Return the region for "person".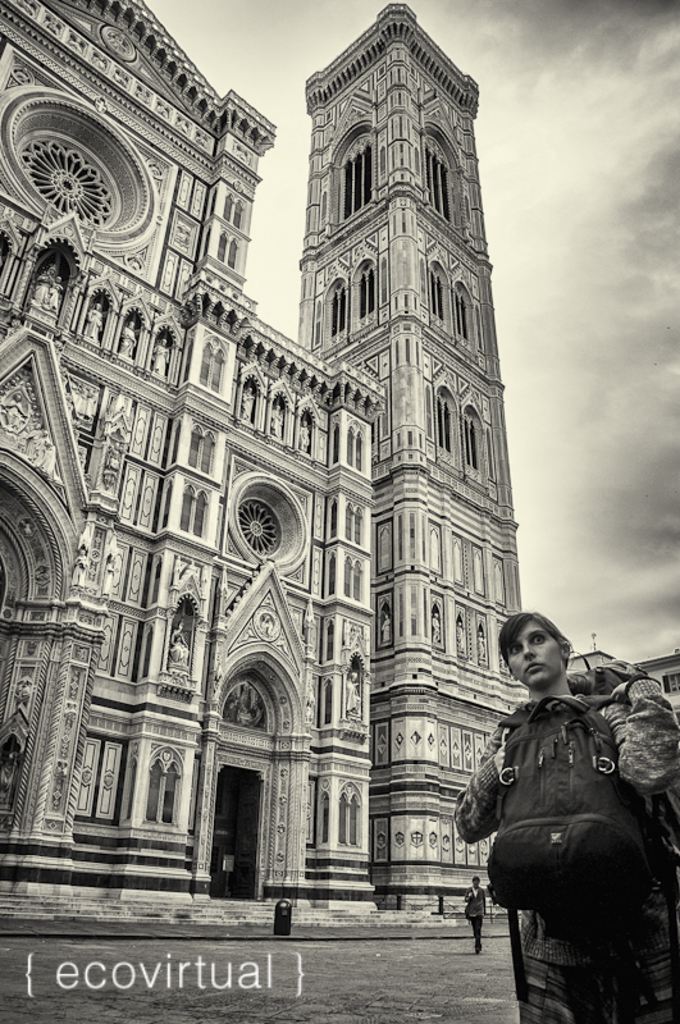
bbox=[457, 876, 490, 959].
